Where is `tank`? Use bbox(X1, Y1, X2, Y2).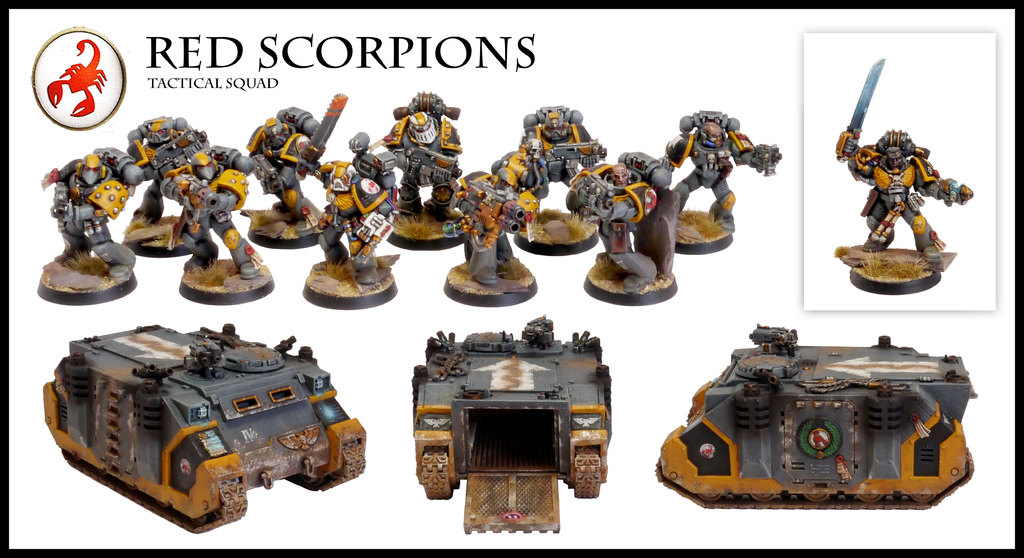
bbox(415, 317, 612, 535).
